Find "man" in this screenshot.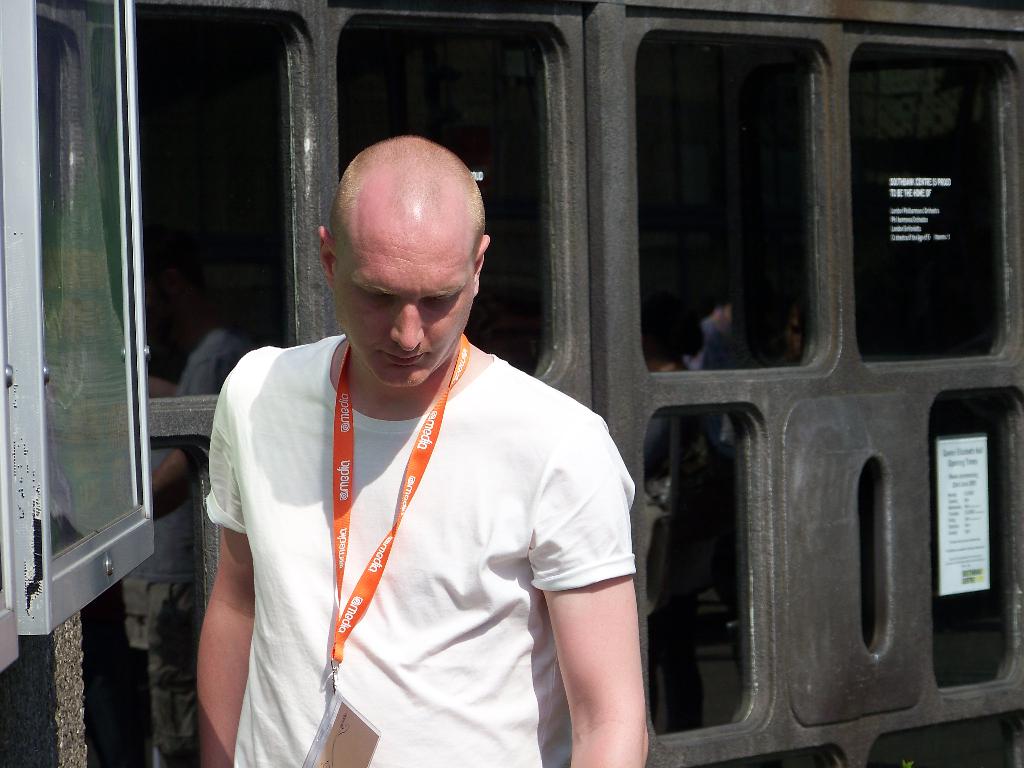
The bounding box for "man" is left=185, top=131, right=667, bottom=767.
